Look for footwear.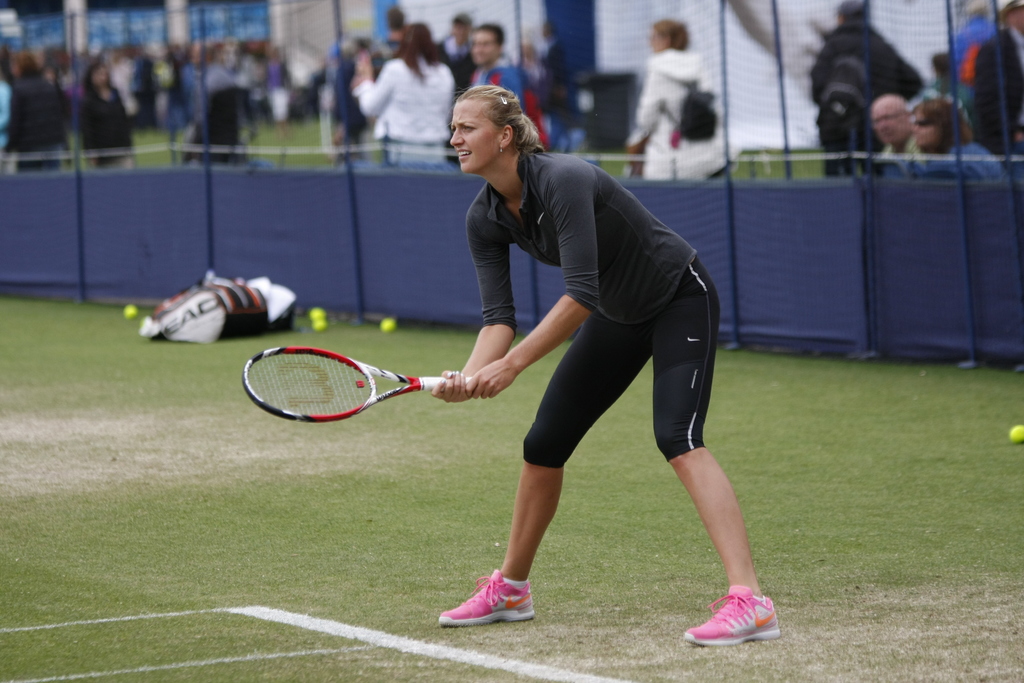
Found: [692, 595, 783, 655].
